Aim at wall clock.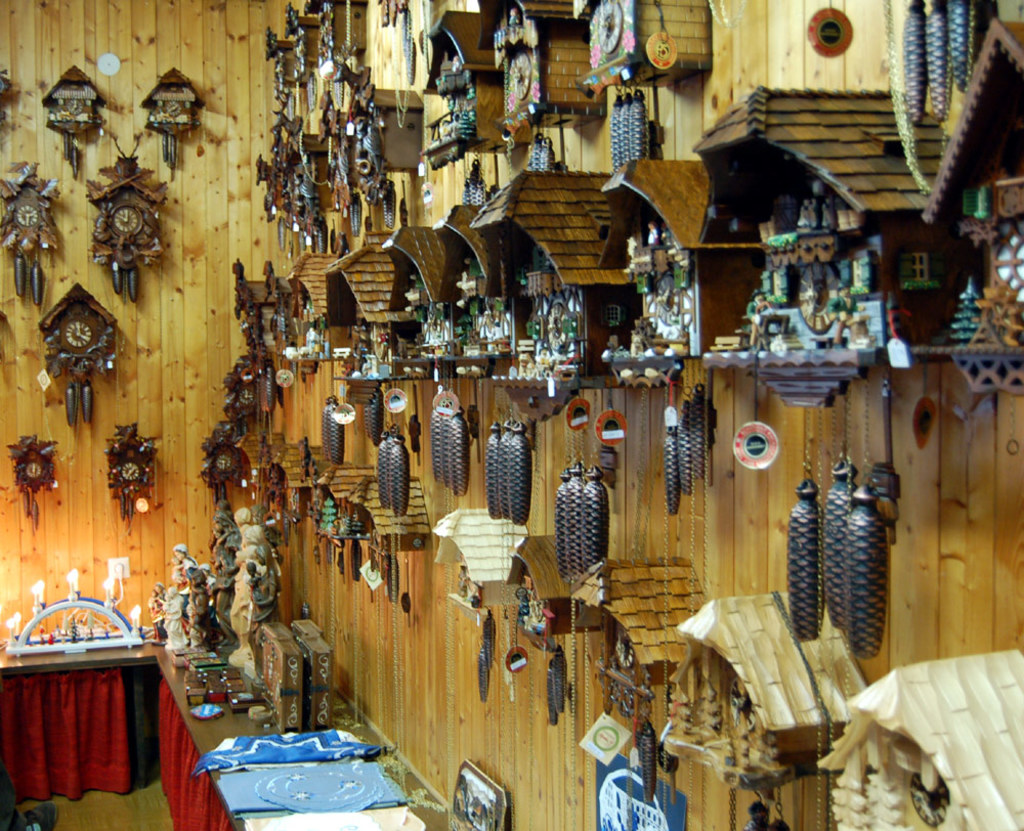
Aimed at region(38, 72, 101, 164).
